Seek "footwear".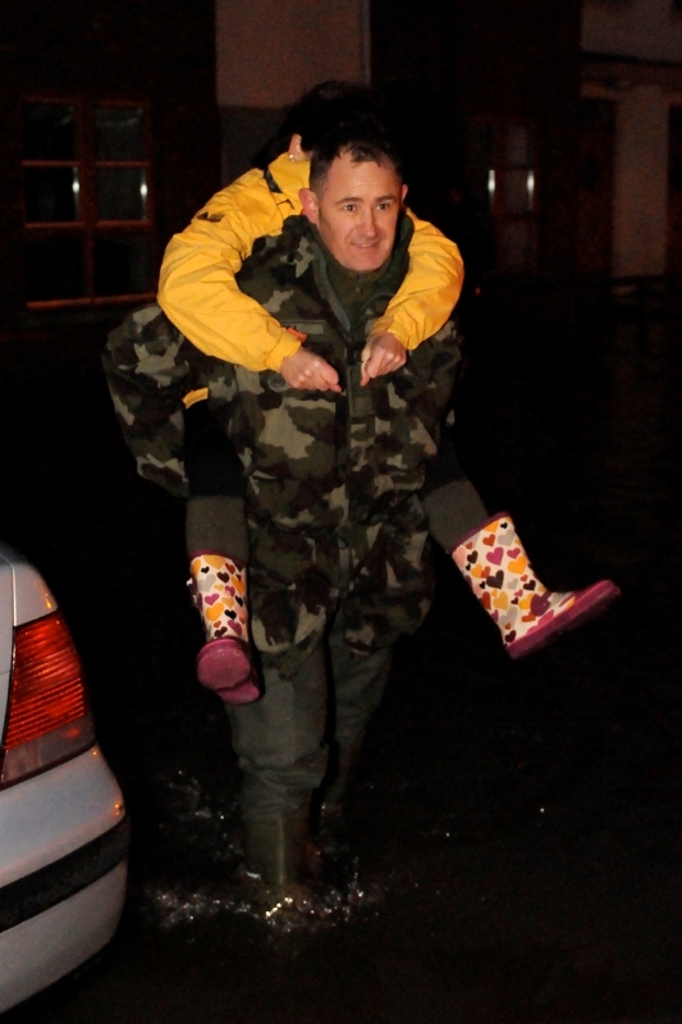
crop(191, 547, 266, 708).
